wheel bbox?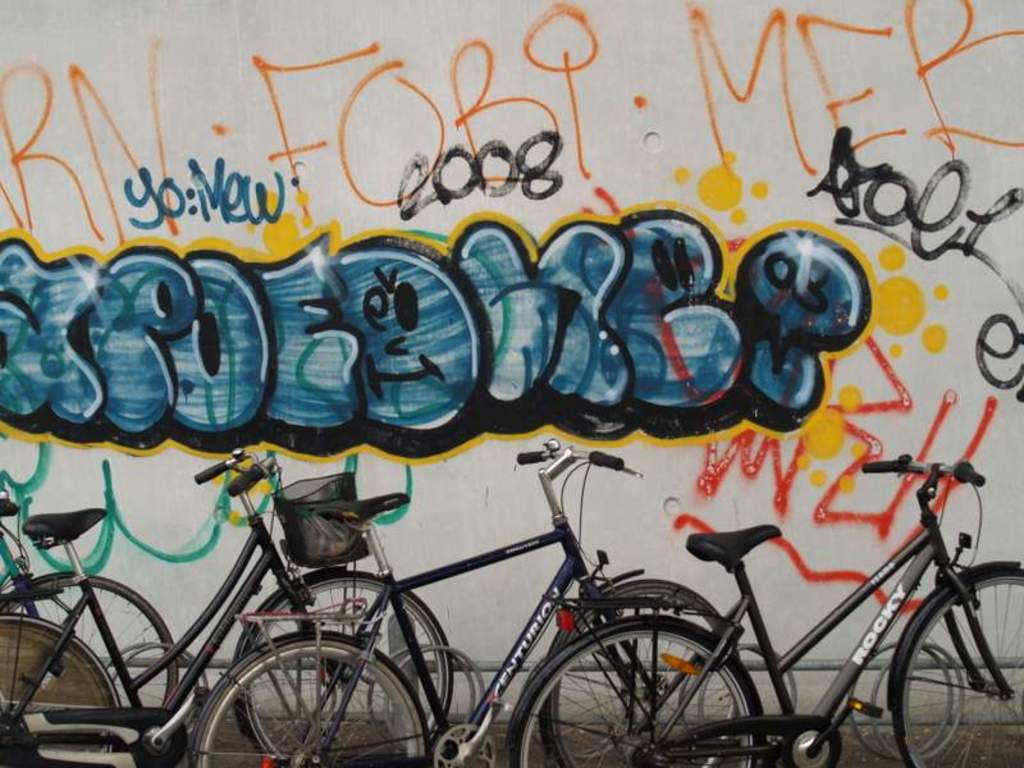
3:572:177:708
